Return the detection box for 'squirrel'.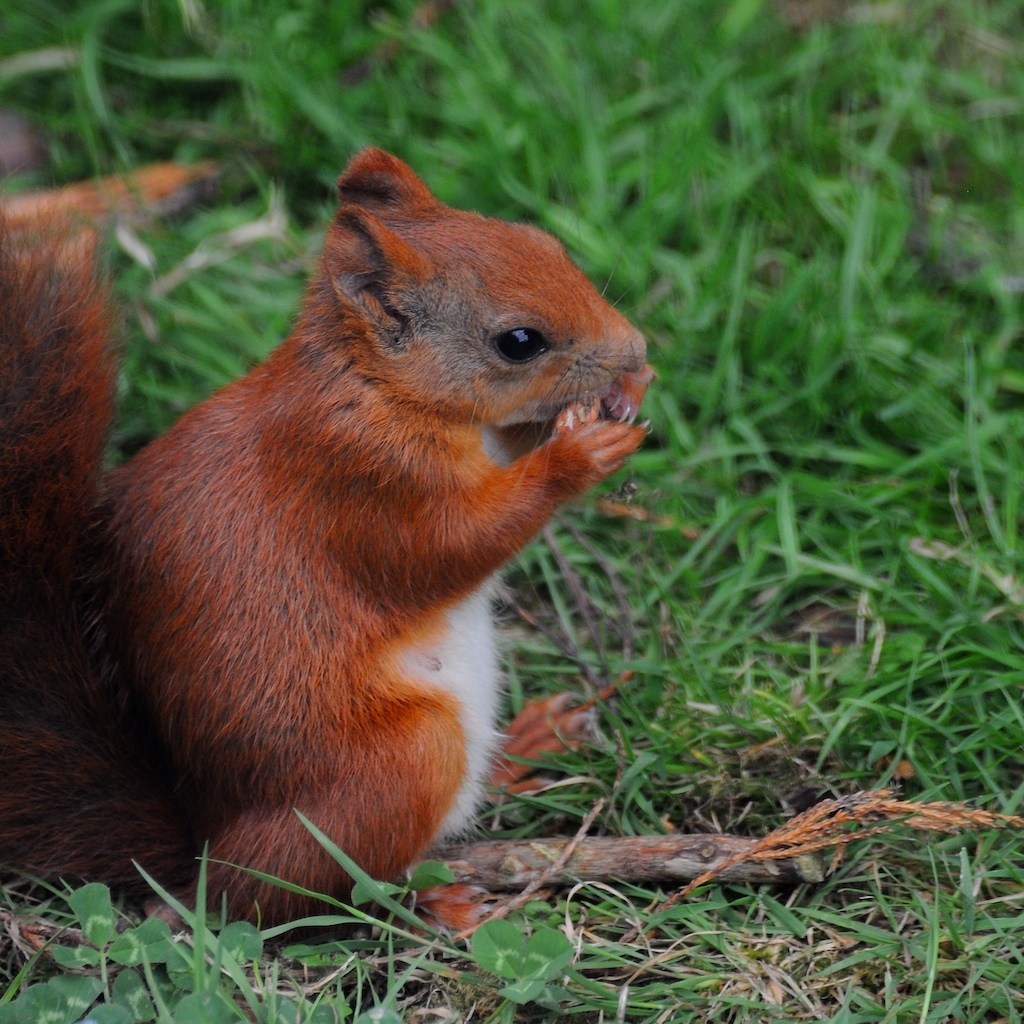
2,129,678,918.
